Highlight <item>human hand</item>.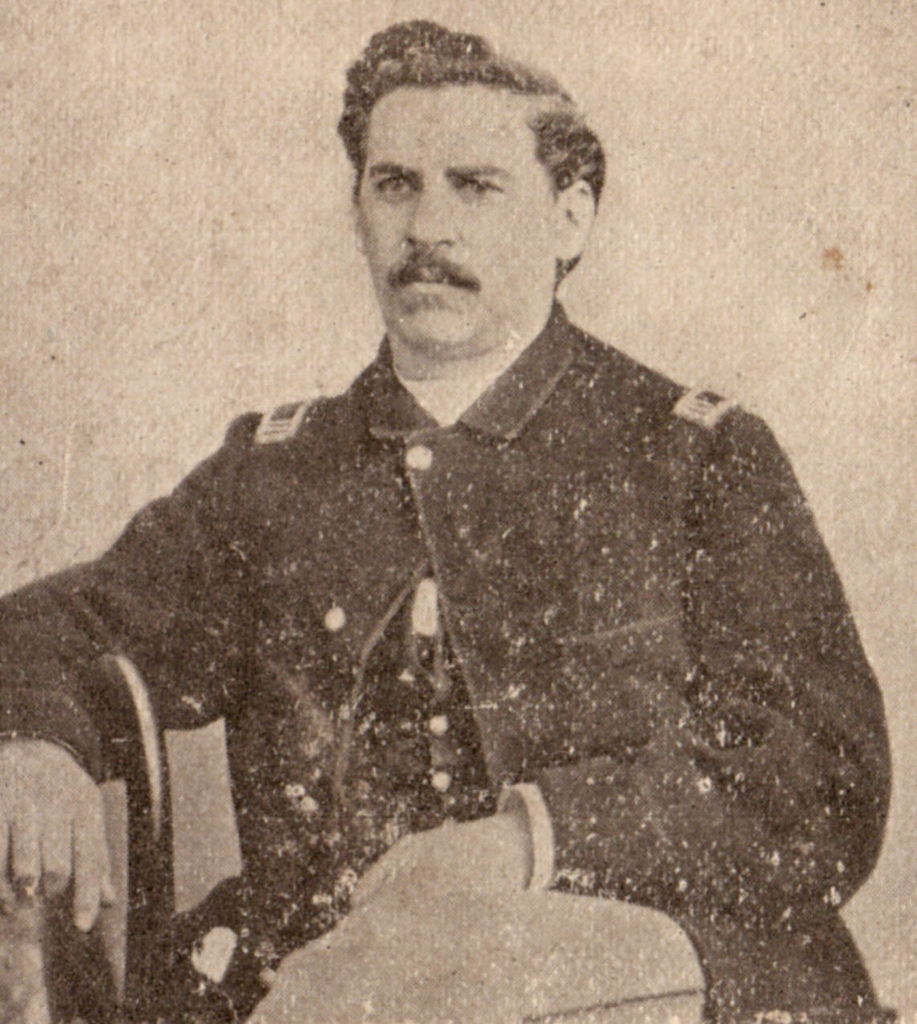
Highlighted region: region(345, 811, 535, 906).
